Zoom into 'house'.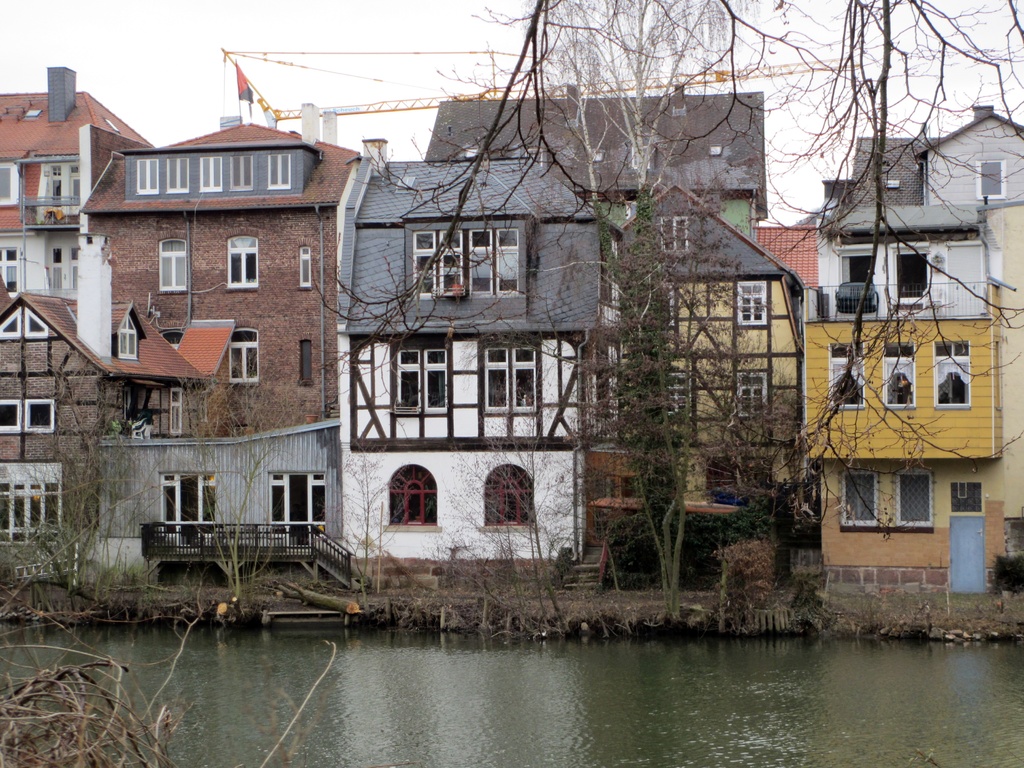
Zoom target: x1=798 y1=102 x2=1023 y2=575.
